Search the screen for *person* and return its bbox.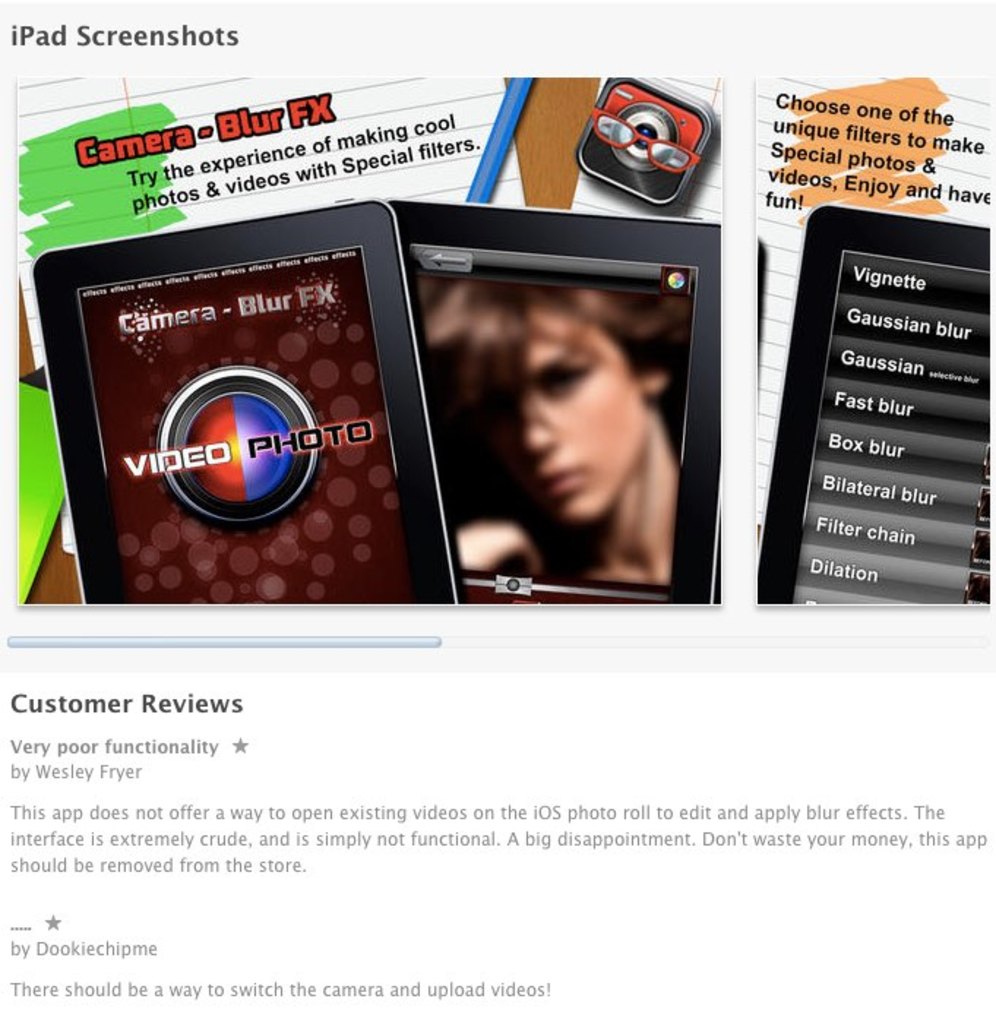
Found: Rect(477, 262, 703, 611).
